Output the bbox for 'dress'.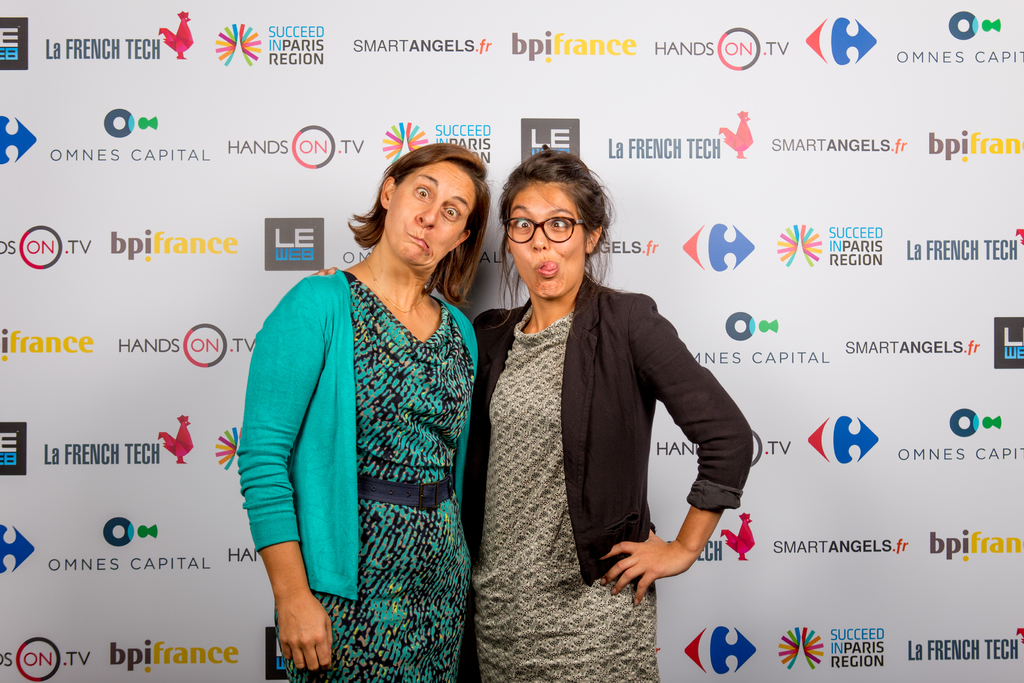
<box>238,255,476,682</box>.
